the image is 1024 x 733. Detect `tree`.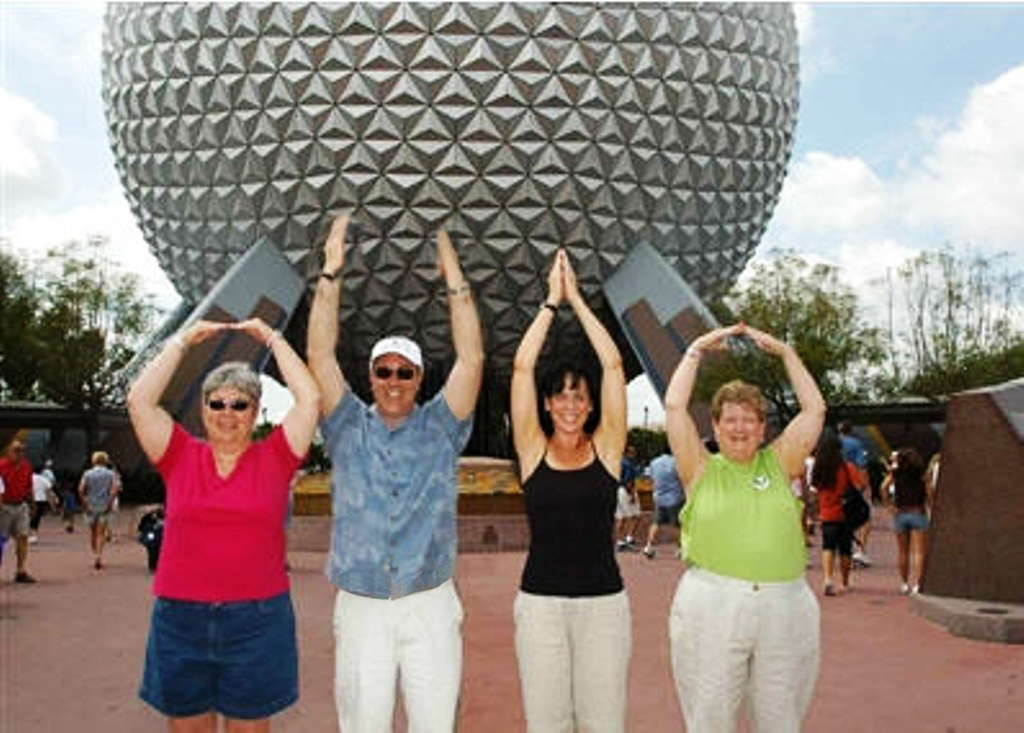
Detection: pyautogui.locateOnScreen(0, 266, 51, 407).
